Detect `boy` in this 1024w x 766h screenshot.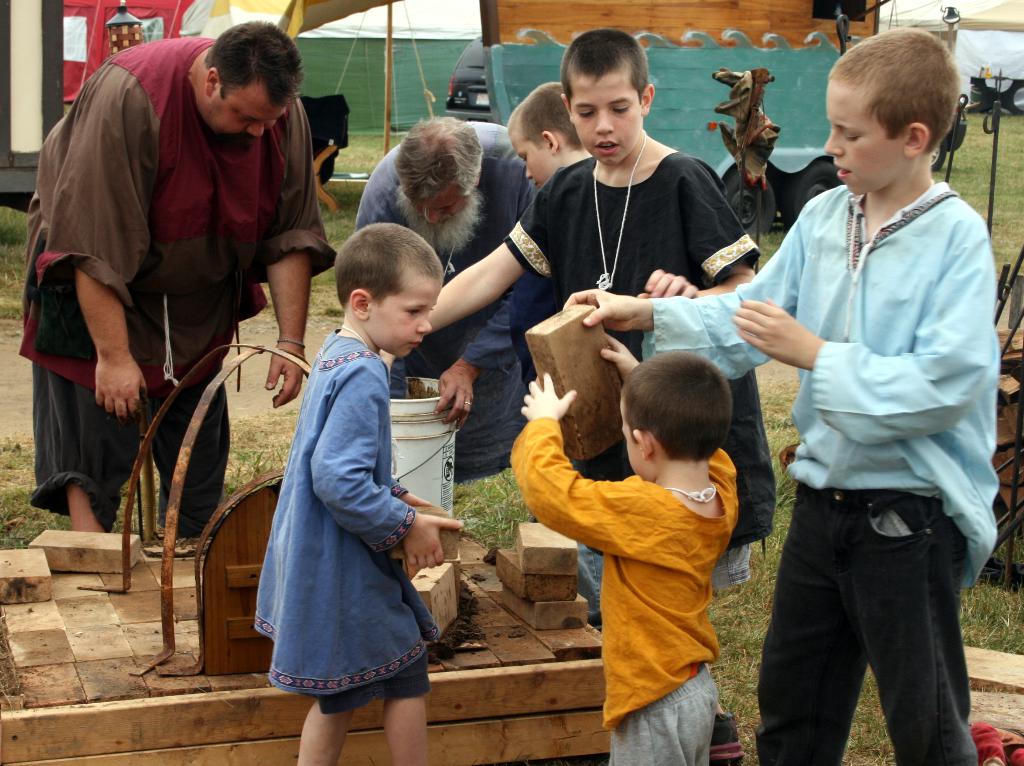
Detection: Rect(562, 26, 1002, 765).
